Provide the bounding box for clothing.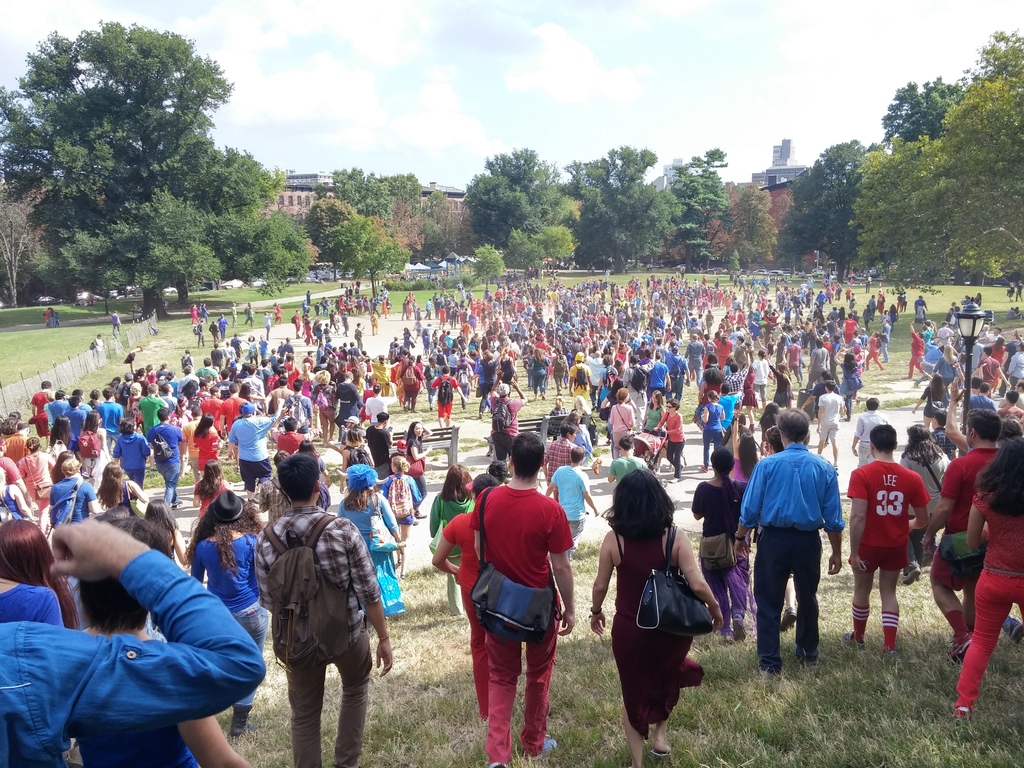
rect(257, 495, 382, 767).
